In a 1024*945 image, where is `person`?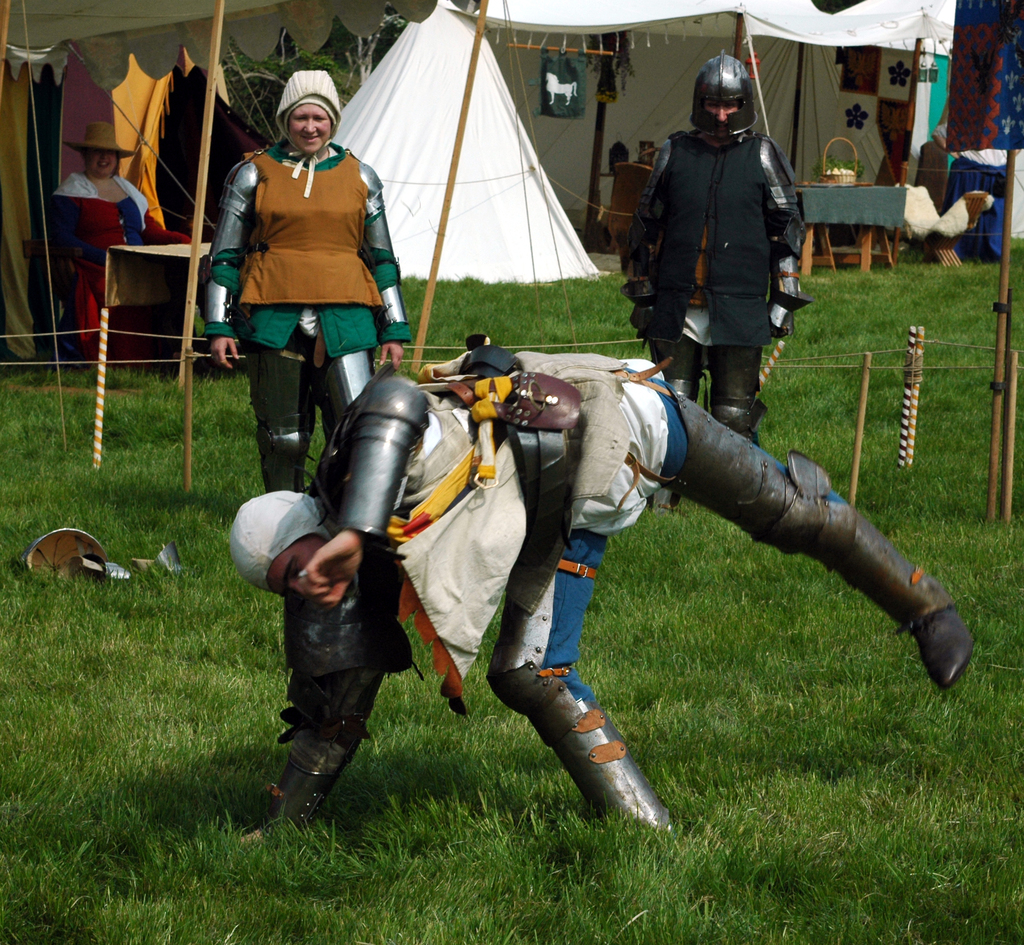
BBox(40, 120, 204, 378).
